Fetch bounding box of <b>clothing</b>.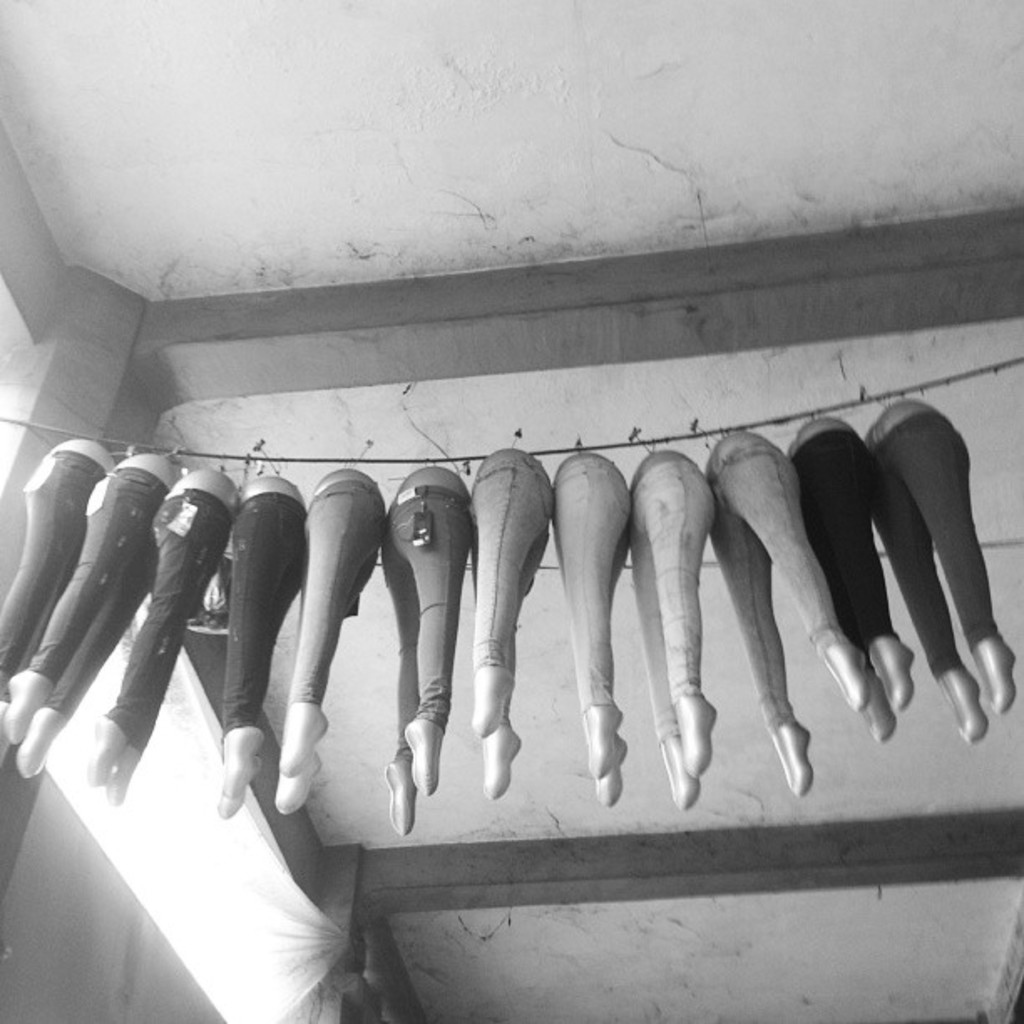
Bbox: 28:452:156:713.
